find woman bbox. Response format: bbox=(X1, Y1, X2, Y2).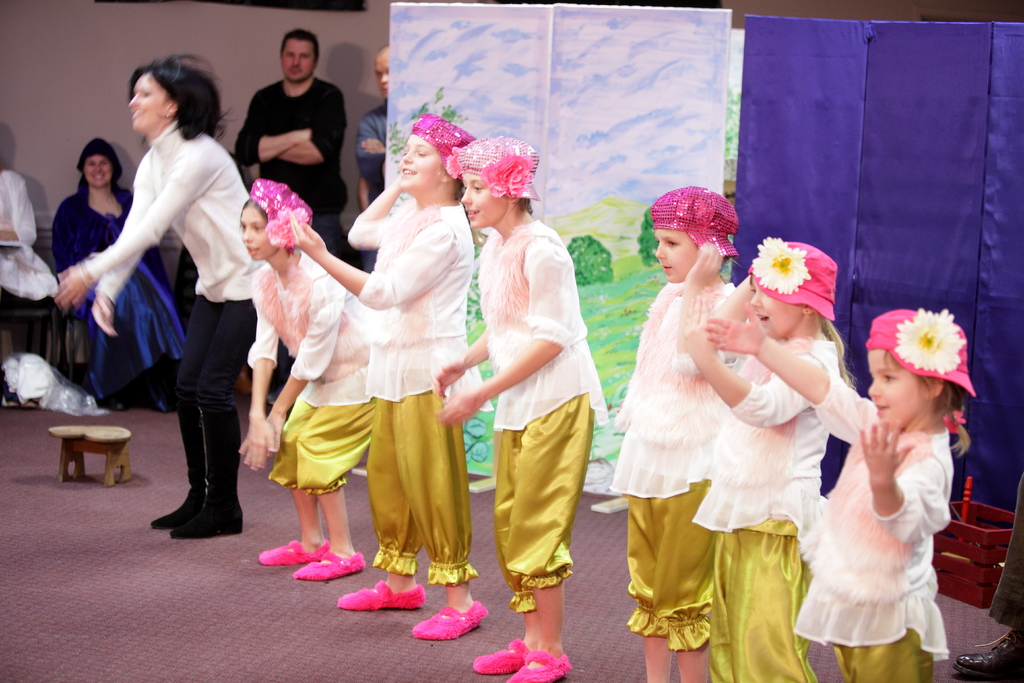
bbox=(460, 151, 608, 652).
